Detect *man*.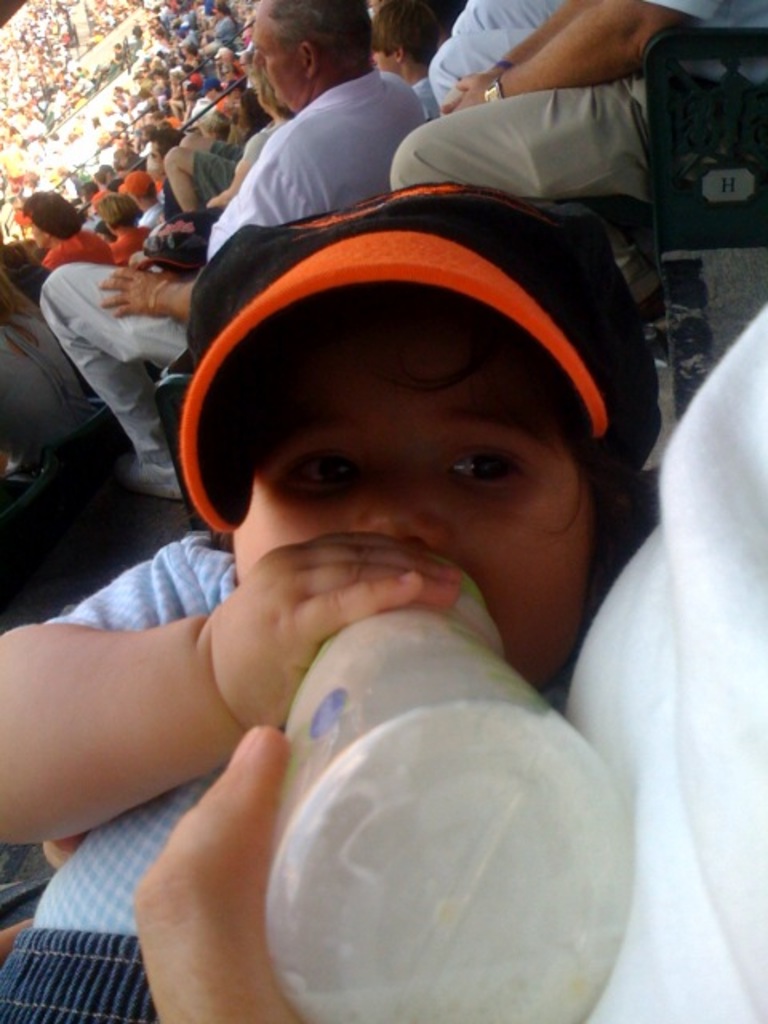
Detected at Rect(387, 0, 766, 331).
